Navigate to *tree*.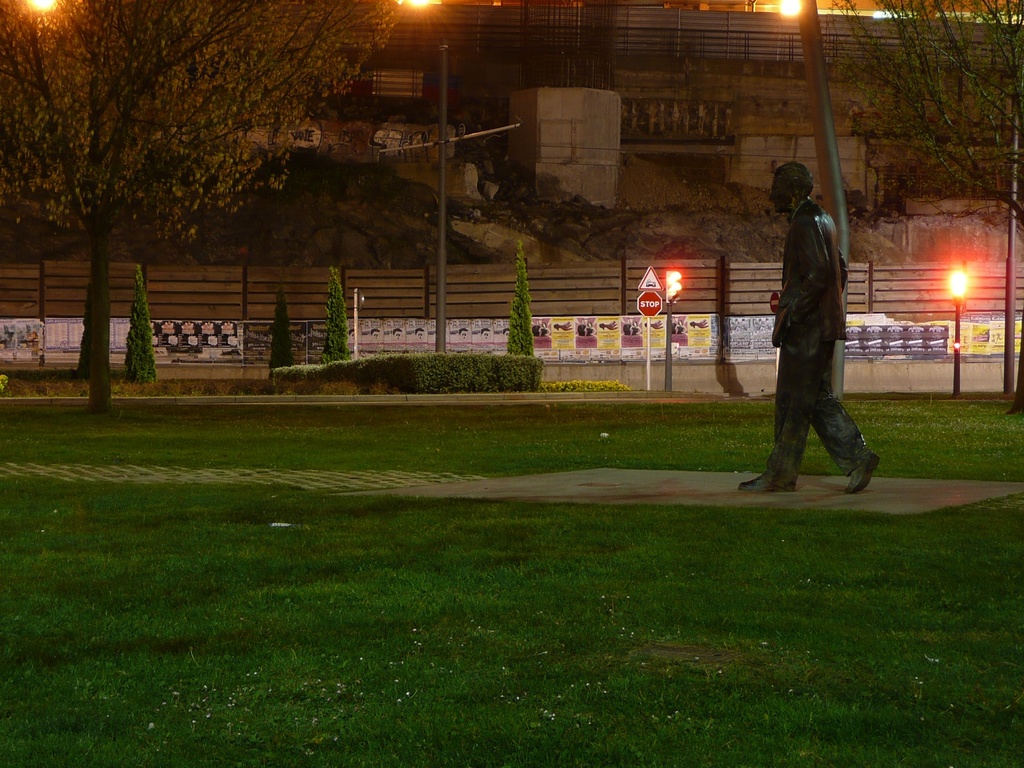
Navigation target: {"left": 318, "top": 270, "right": 353, "bottom": 362}.
